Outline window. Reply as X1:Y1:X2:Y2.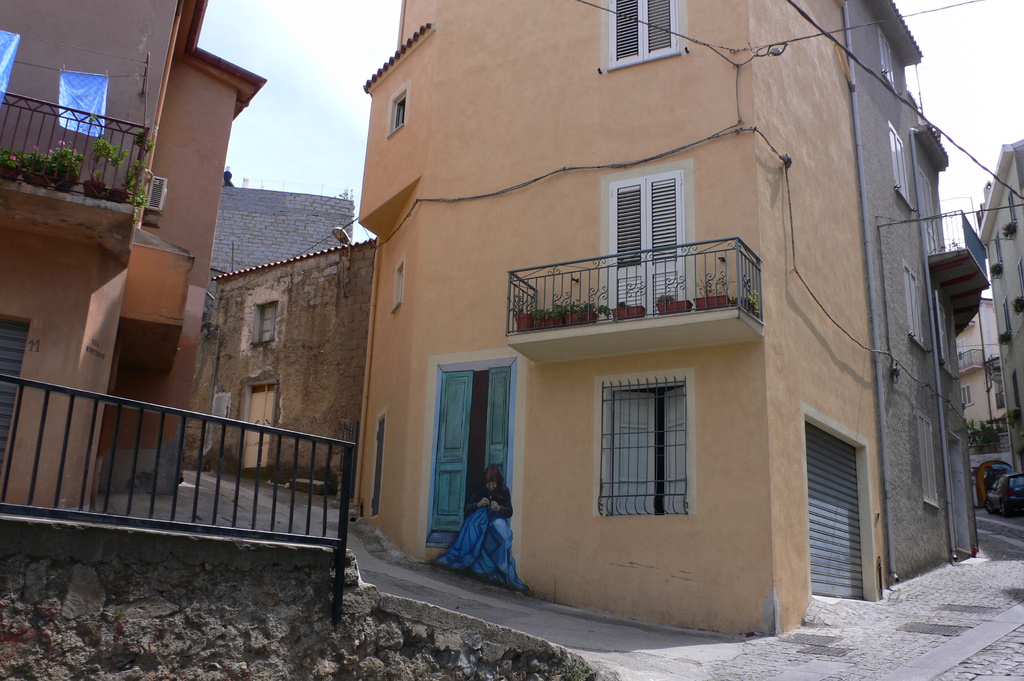
250:300:285:346.
